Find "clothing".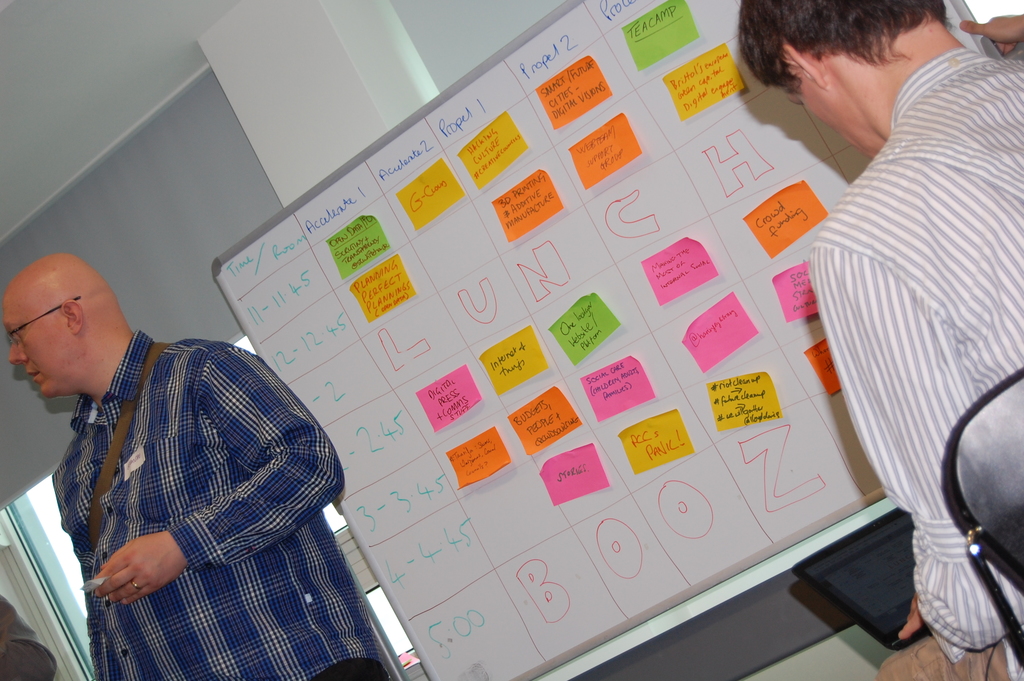
0 595 61 680.
